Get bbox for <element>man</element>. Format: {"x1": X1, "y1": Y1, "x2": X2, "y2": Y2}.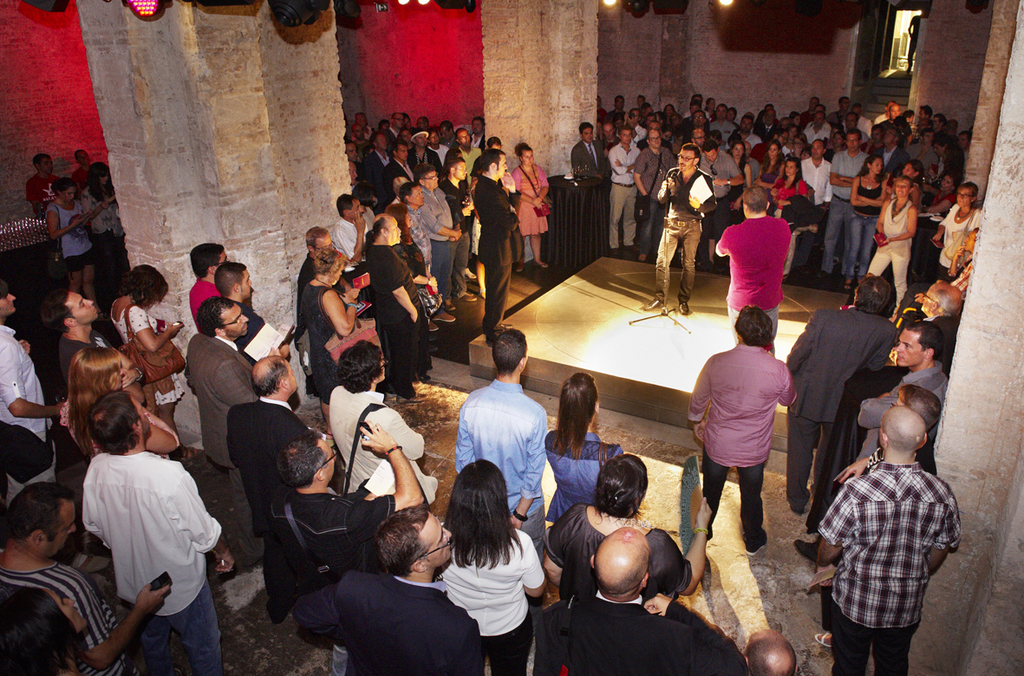
{"x1": 745, "y1": 621, "x2": 801, "y2": 675}.
